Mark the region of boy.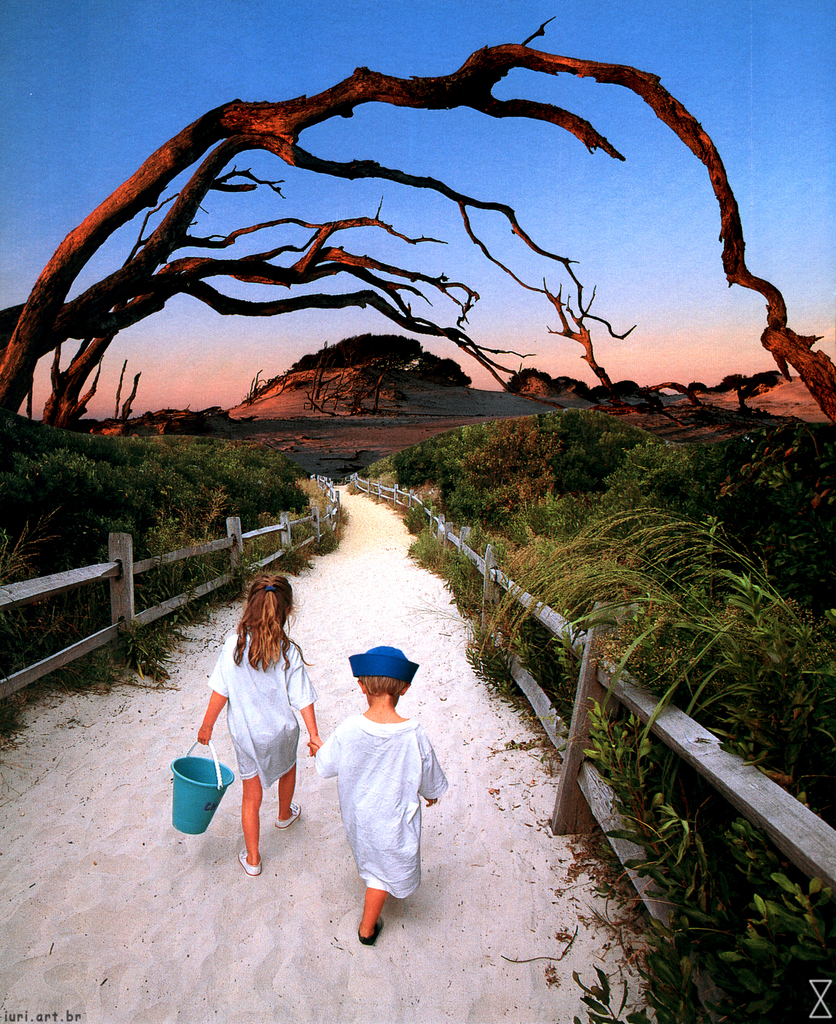
Region: bbox=(312, 626, 442, 904).
